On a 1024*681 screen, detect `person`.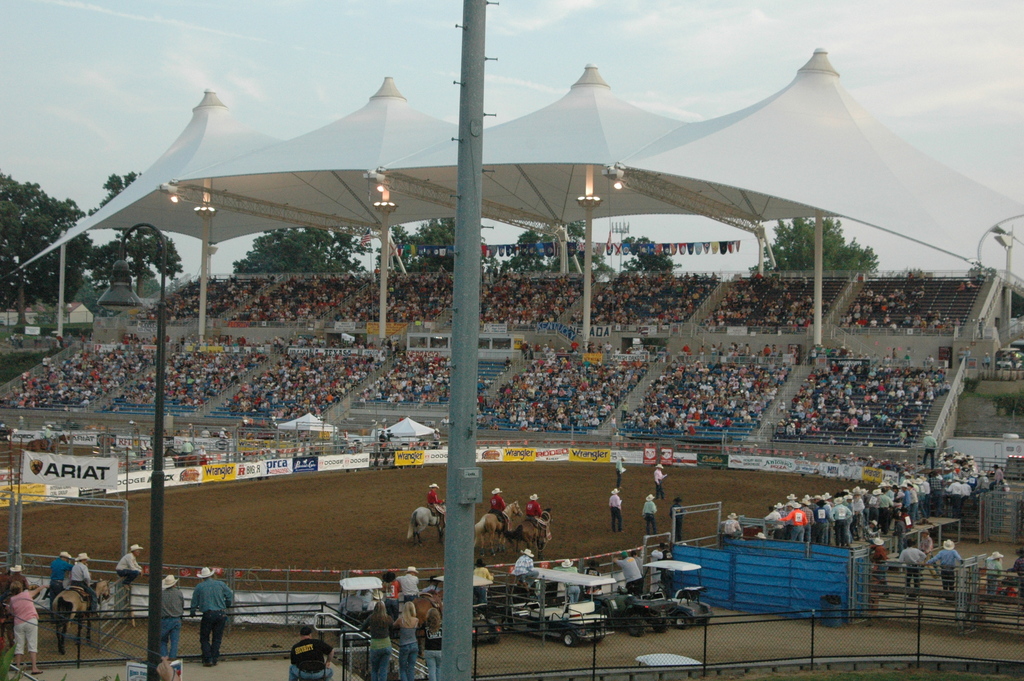
(420, 607, 441, 680).
